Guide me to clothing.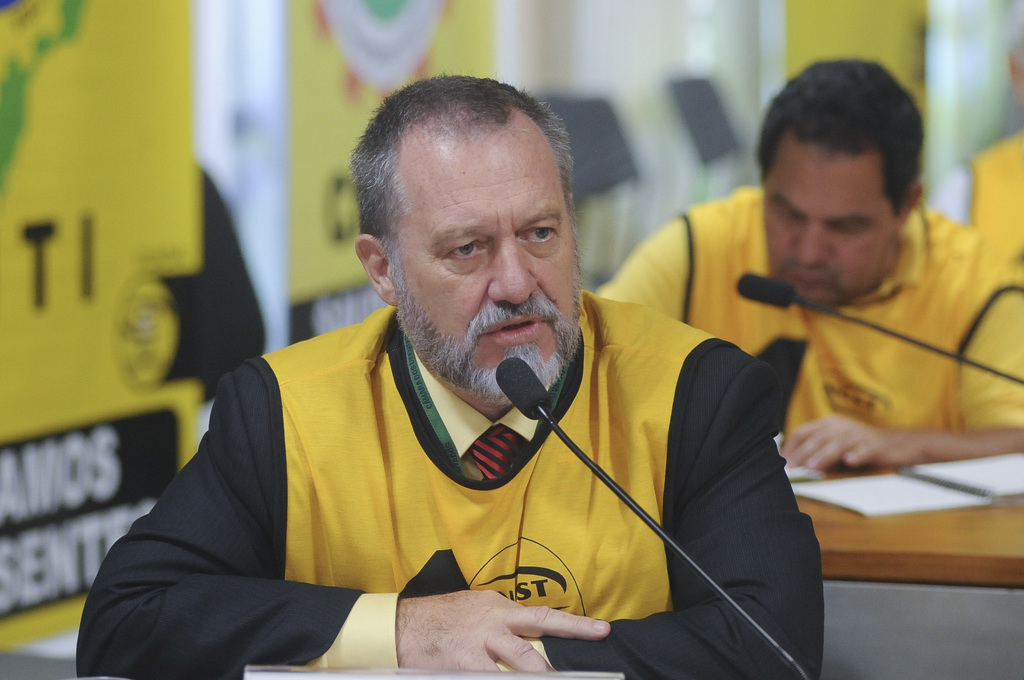
Guidance: l=586, t=188, r=1023, b=445.
